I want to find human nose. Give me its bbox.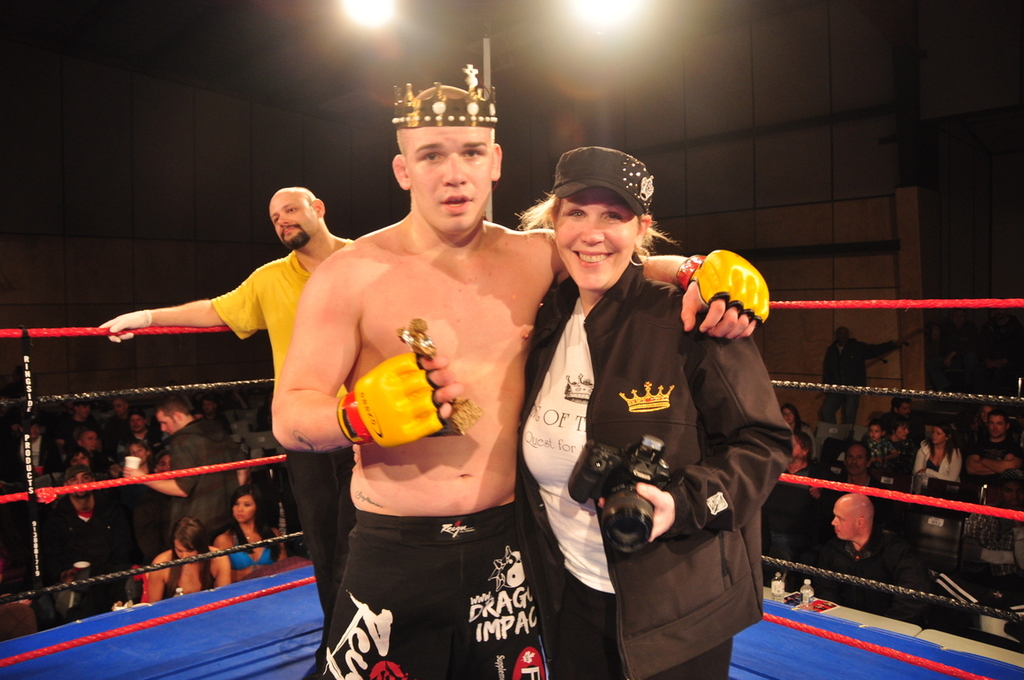
[x1=578, y1=220, x2=605, y2=245].
